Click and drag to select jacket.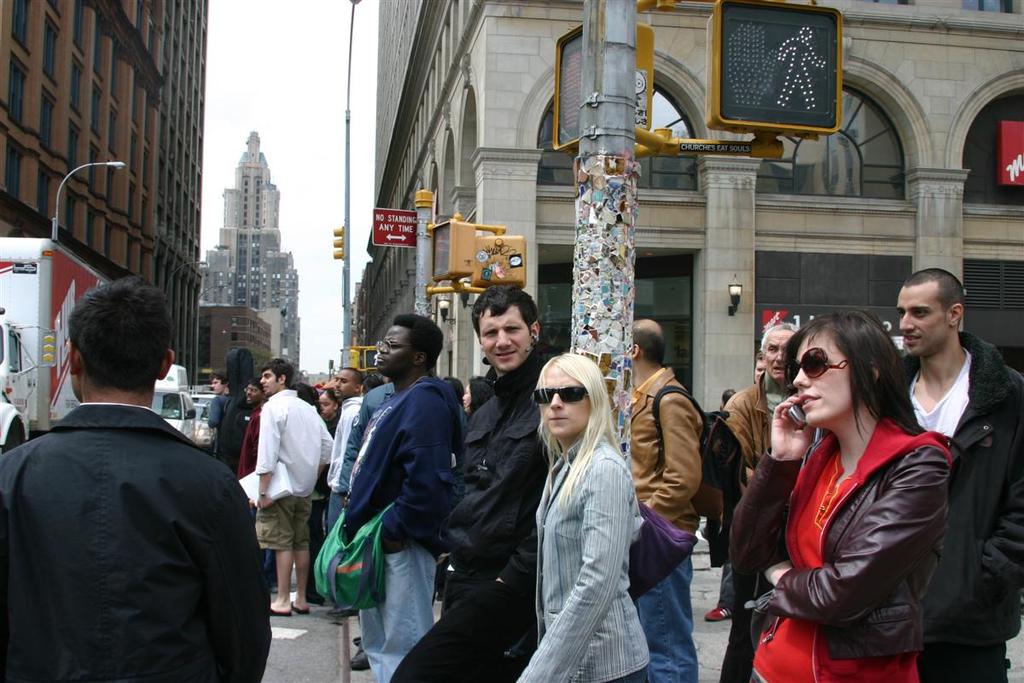
Selection: (719, 372, 773, 471).
